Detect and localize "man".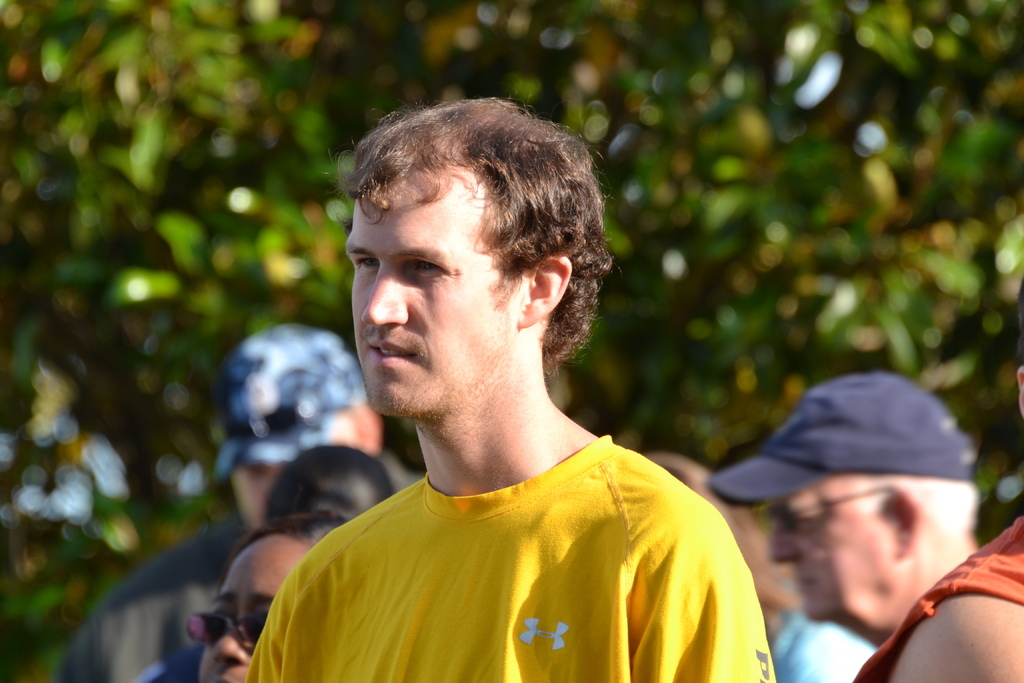
Localized at bbox=(708, 377, 977, 641).
